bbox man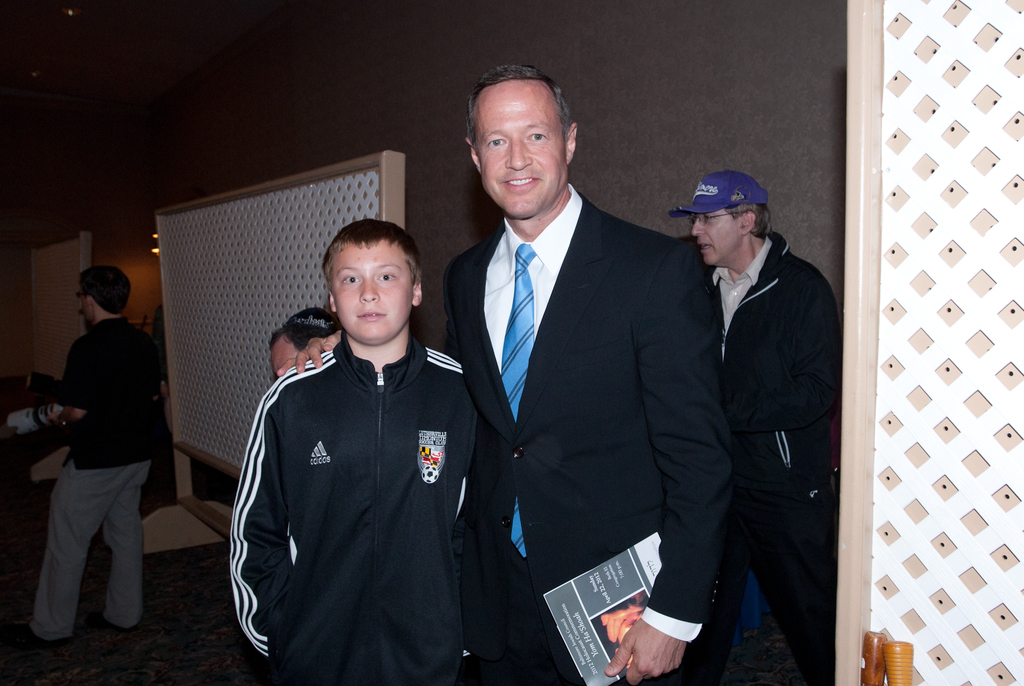
l=0, t=256, r=169, b=652
